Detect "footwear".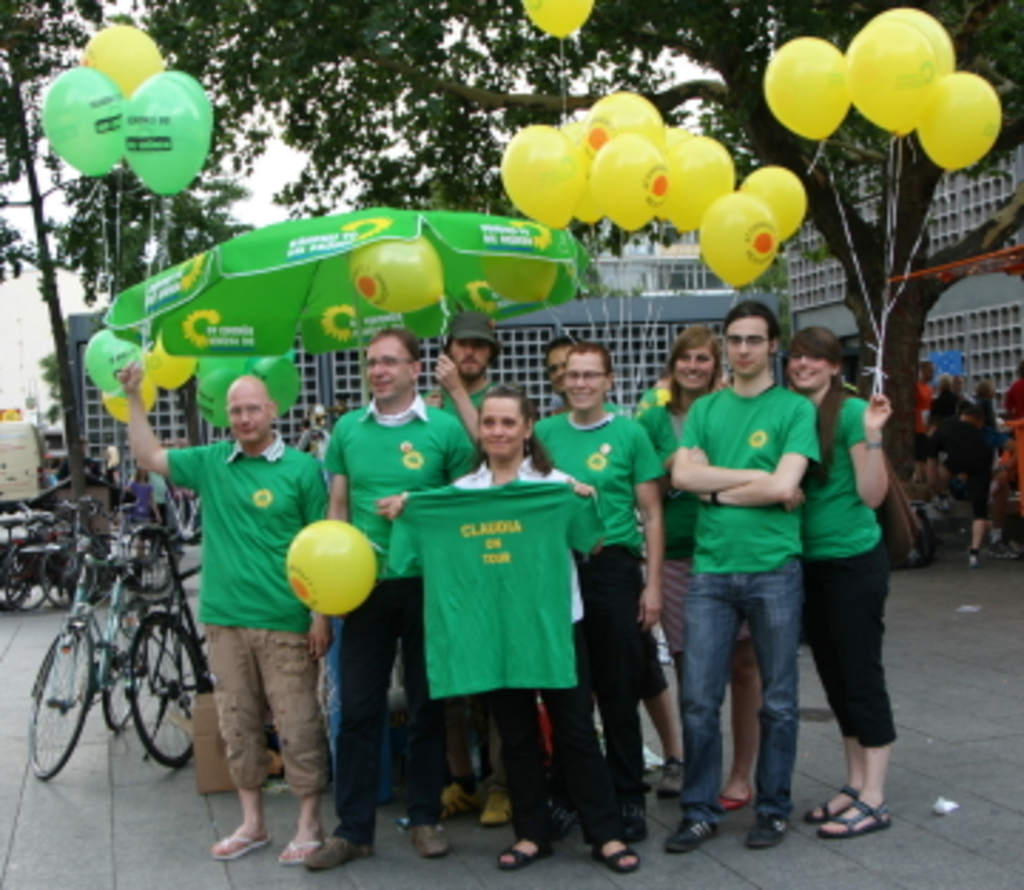
Detected at bbox=[745, 816, 794, 850].
